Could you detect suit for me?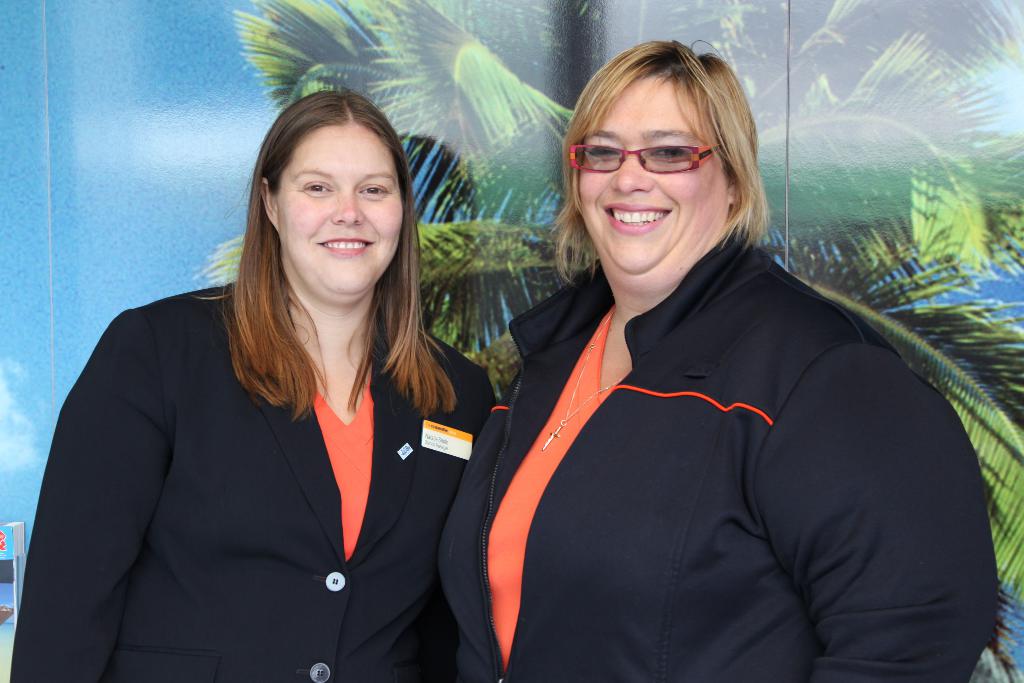
Detection result: Rect(44, 171, 488, 663).
